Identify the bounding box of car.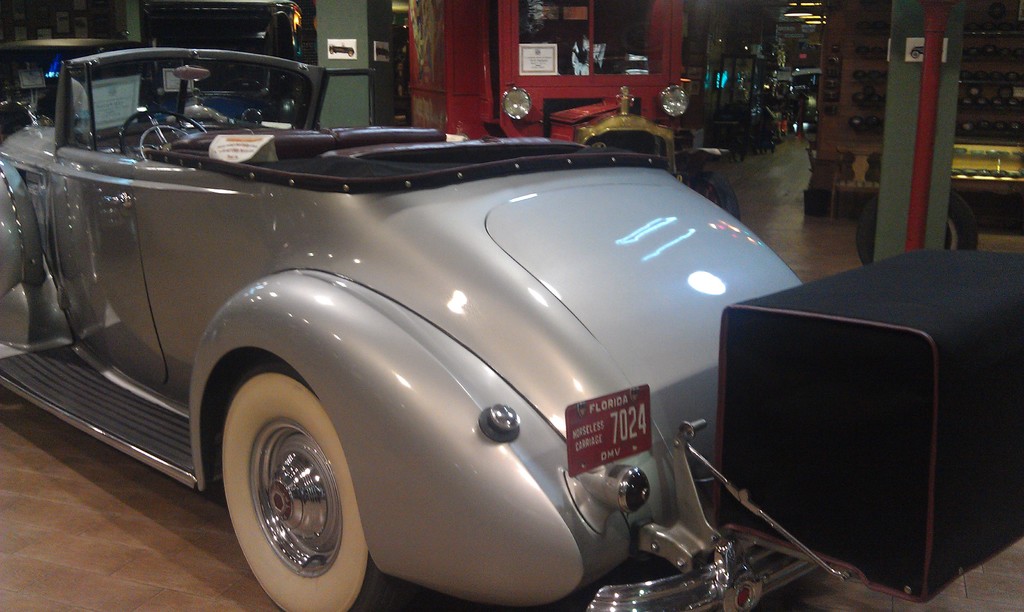
[0,29,148,140].
